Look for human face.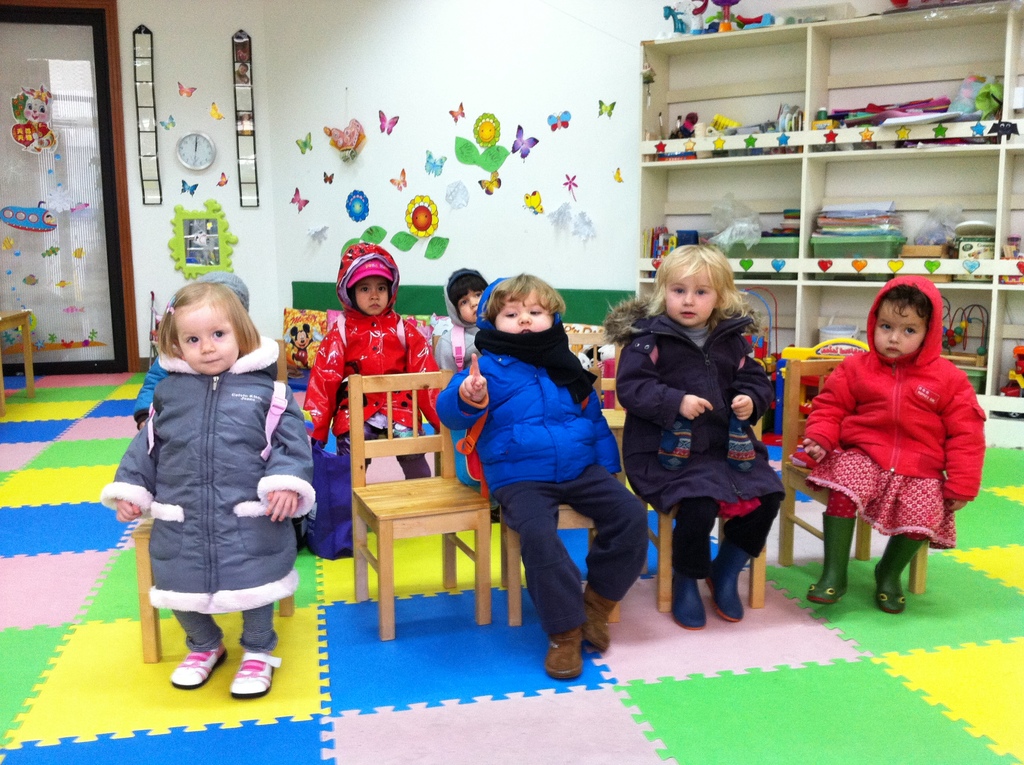
Found: [left=178, top=308, right=238, bottom=371].
